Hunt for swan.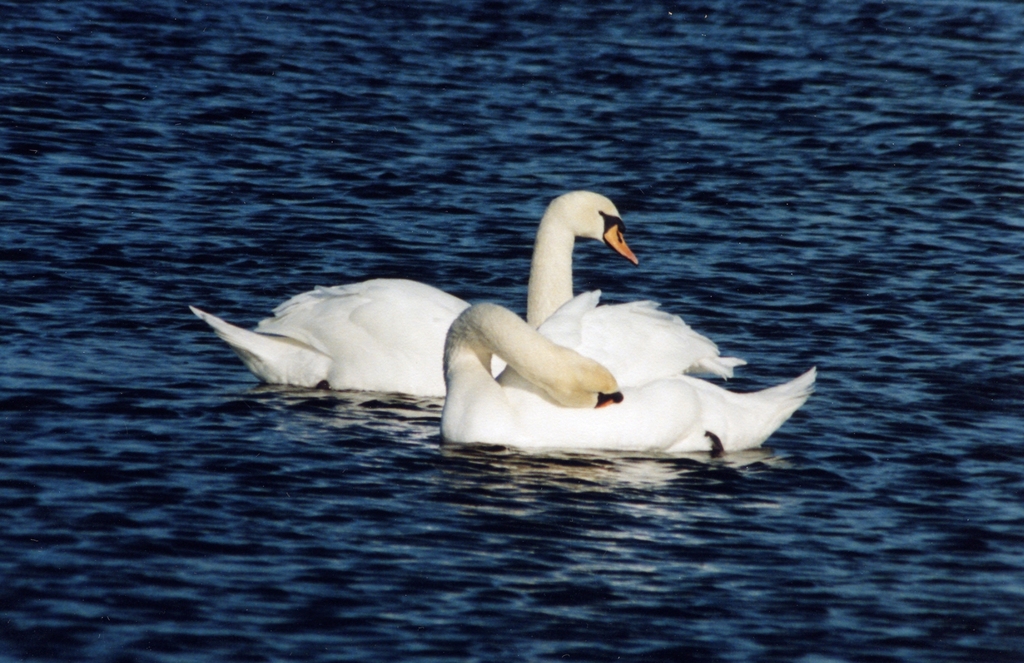
Hunted down at (x1=186, y1=186, x2=644, y2=401).
